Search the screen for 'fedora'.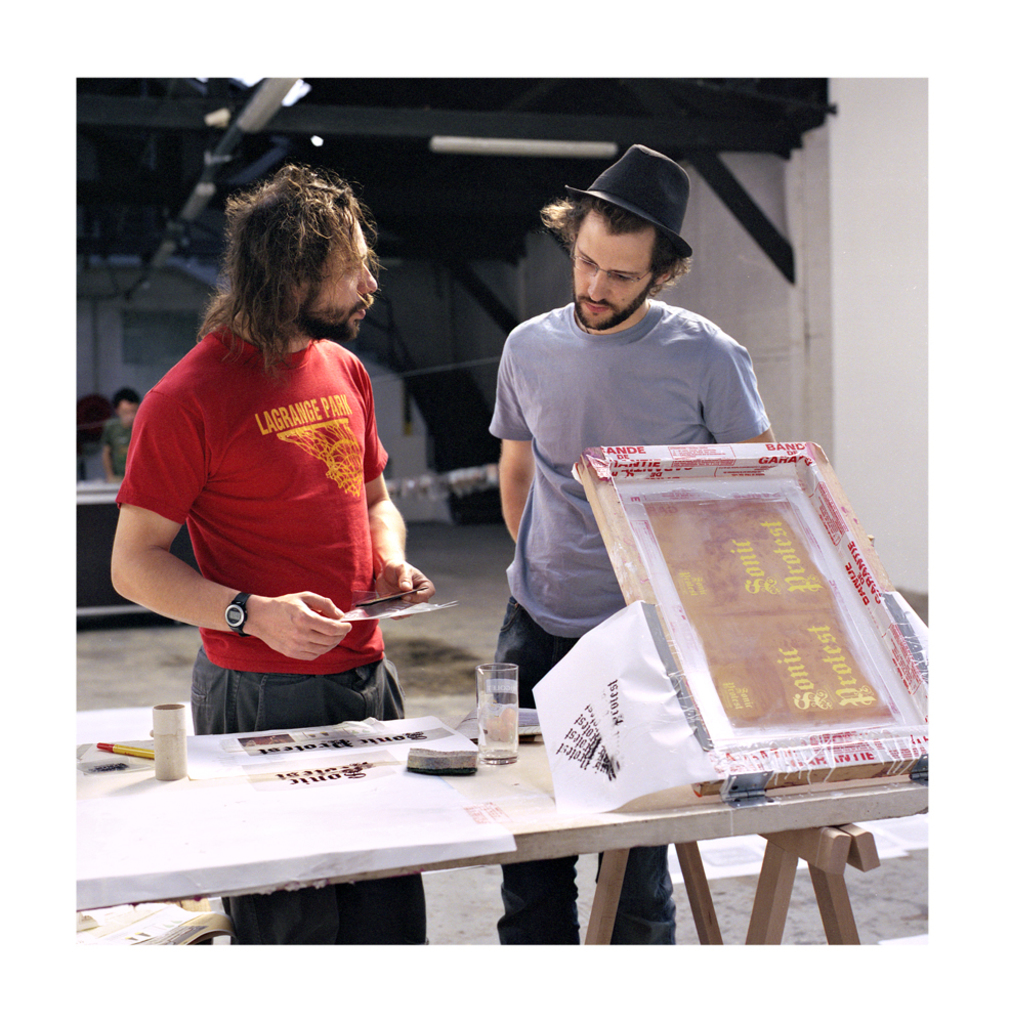
Found at {"left": 552, "top": 142, "right": 692, "bottom": 256}.
